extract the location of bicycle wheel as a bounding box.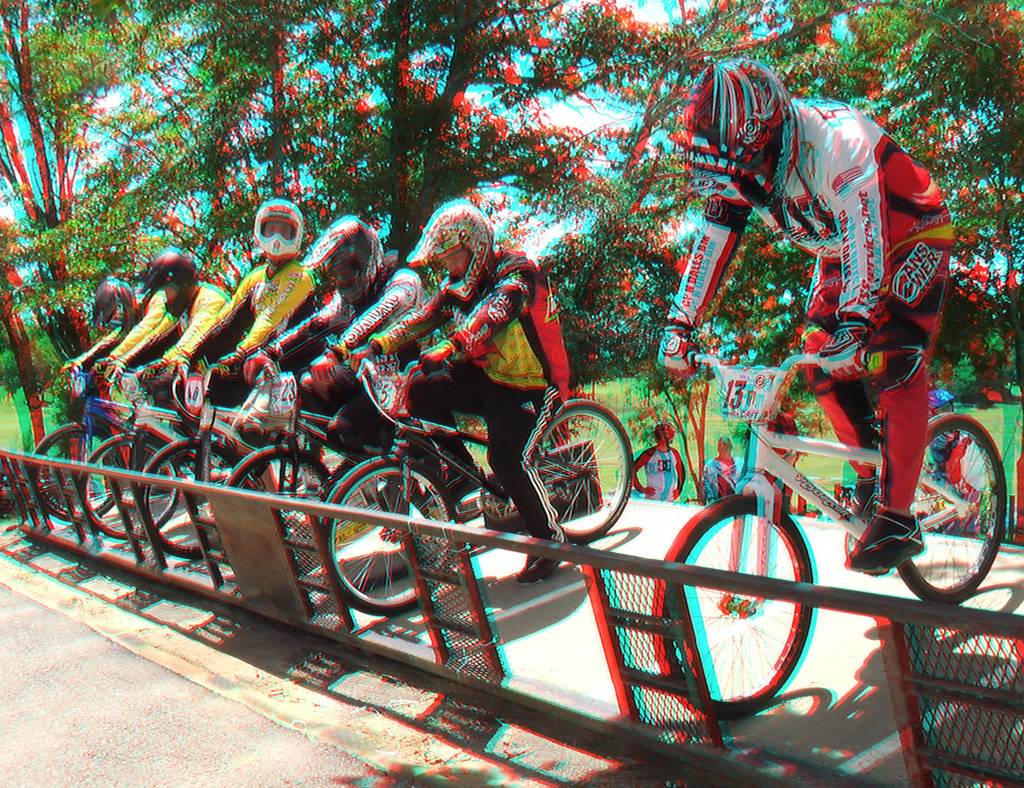
(228, 443, 337, 559).
